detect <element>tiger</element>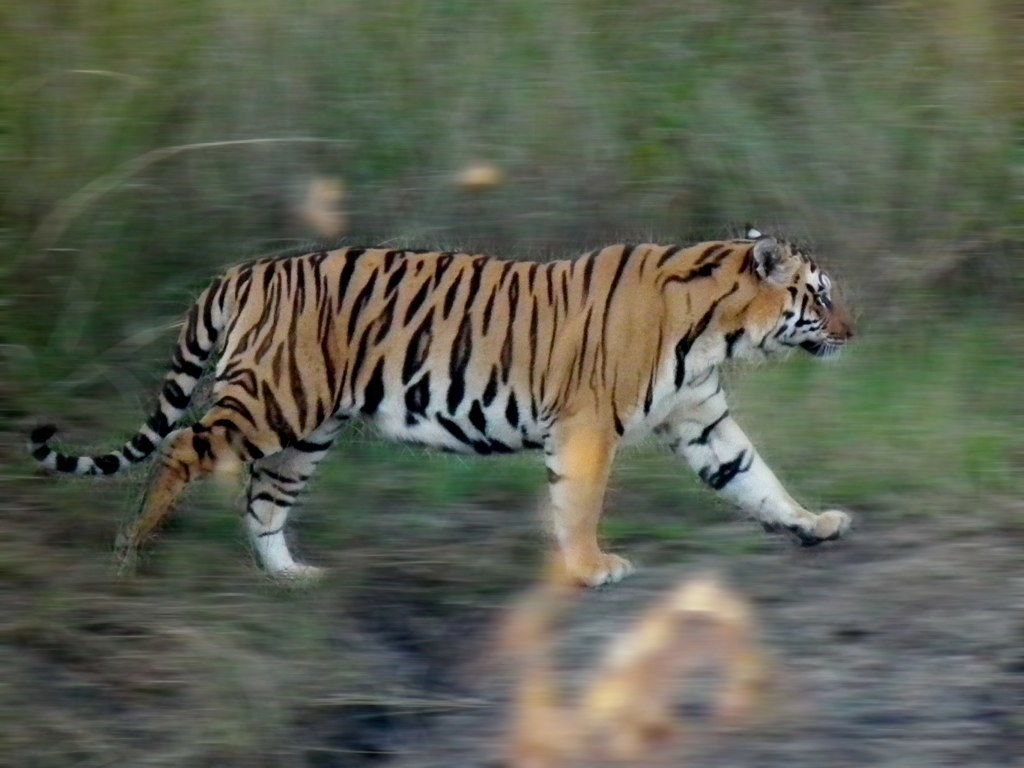
(left=25, top=222, right=856, bottom=582)
